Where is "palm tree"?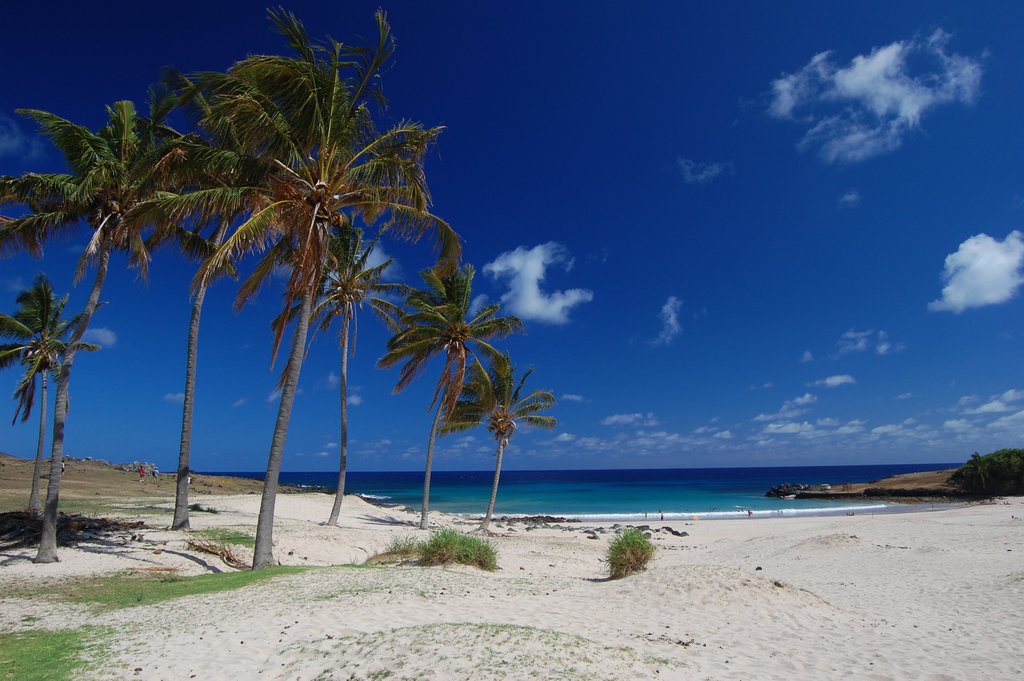
439, 348, 560, 538.
